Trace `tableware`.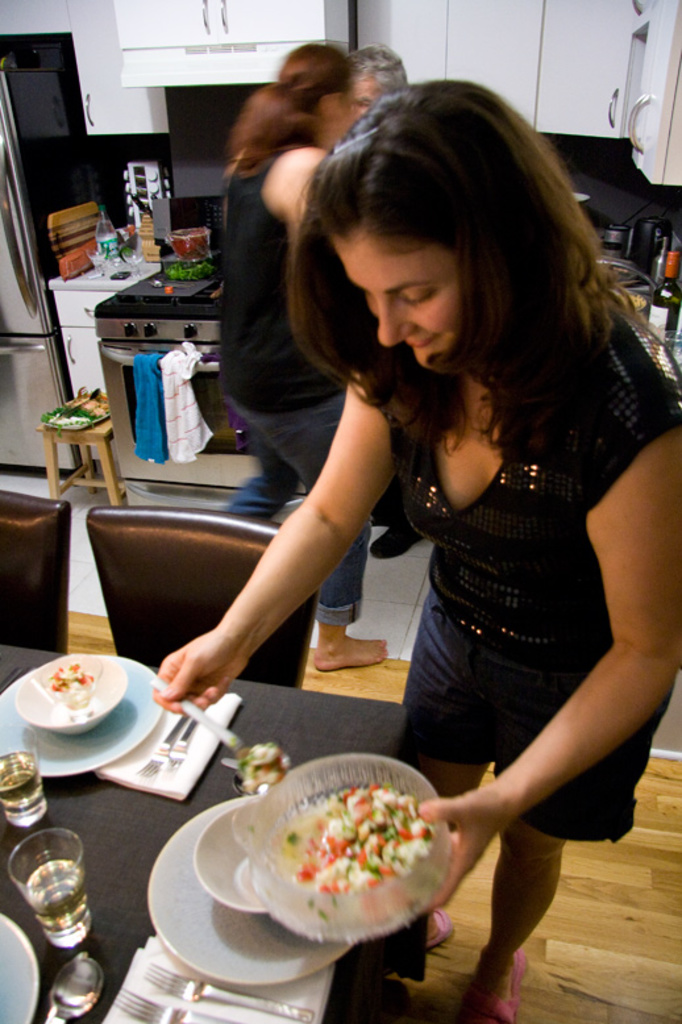
Traced to region(42, 949, 100, 1023).
